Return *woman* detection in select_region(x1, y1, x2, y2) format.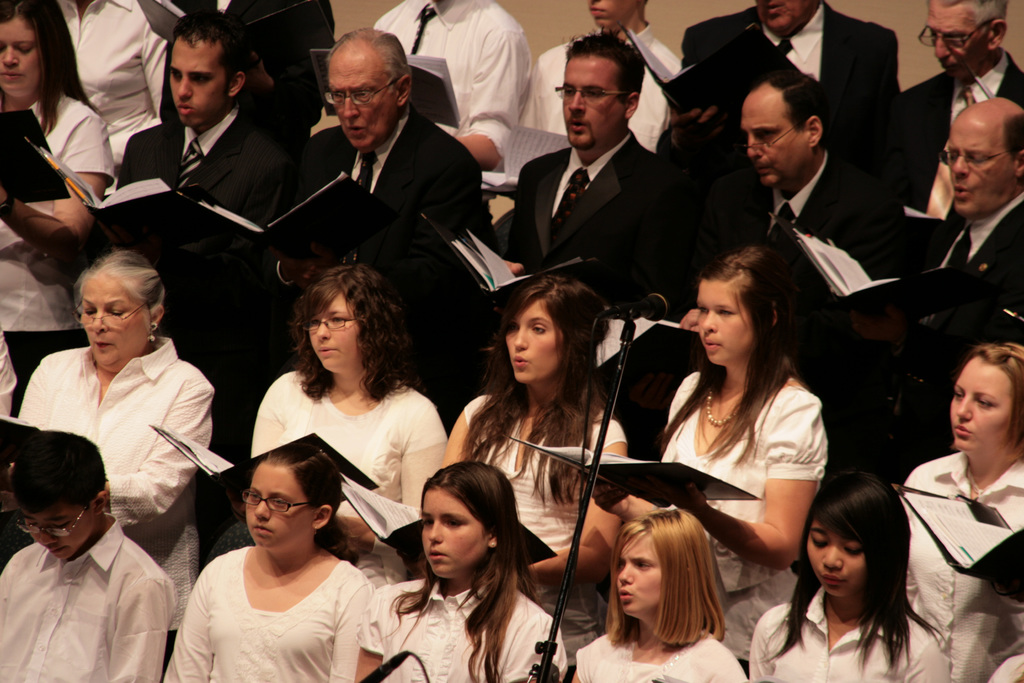
select_region(0, 0, 114, 410).
